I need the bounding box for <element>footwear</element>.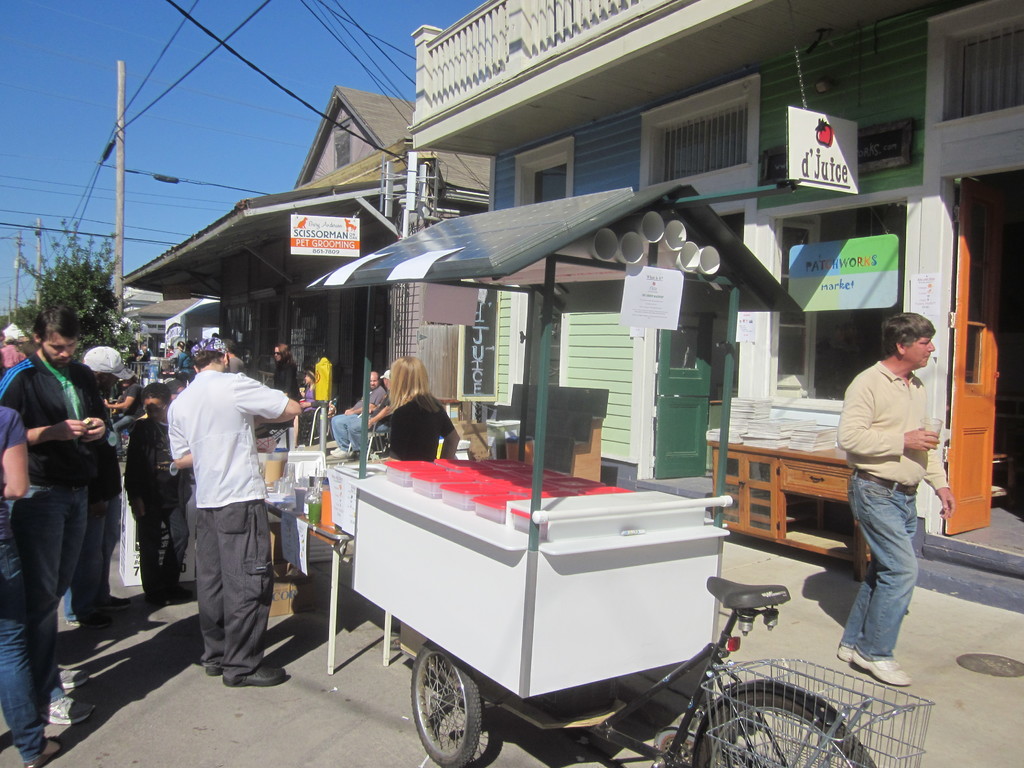
Here it is: bbox=(65, 610, 109, 633).
